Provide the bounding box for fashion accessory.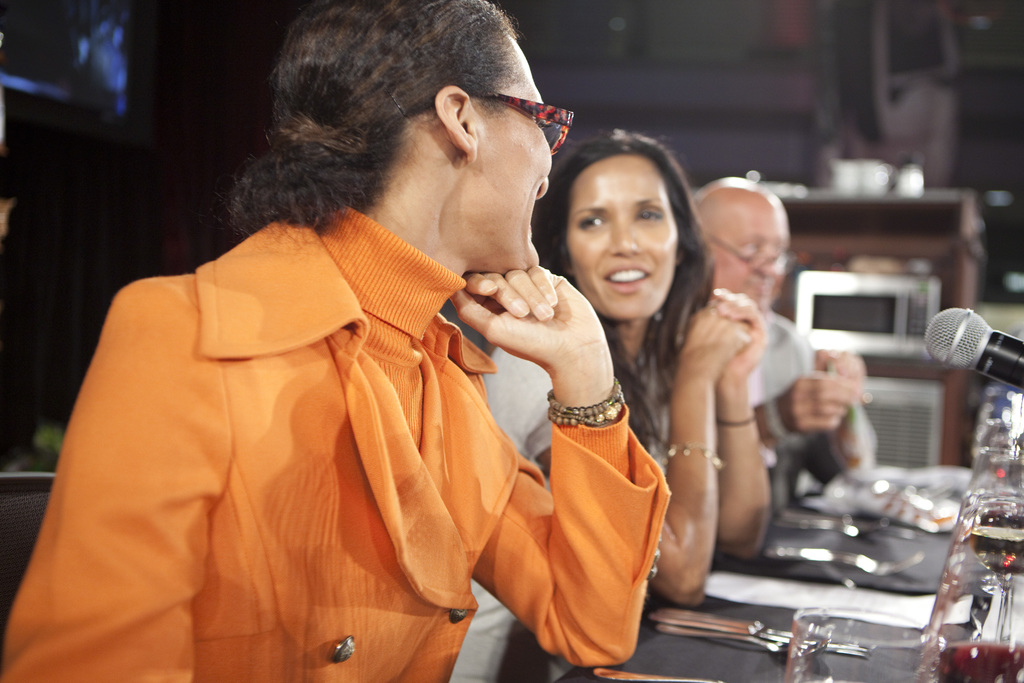
x1=719, y1=415, x2=759, y2=427.
